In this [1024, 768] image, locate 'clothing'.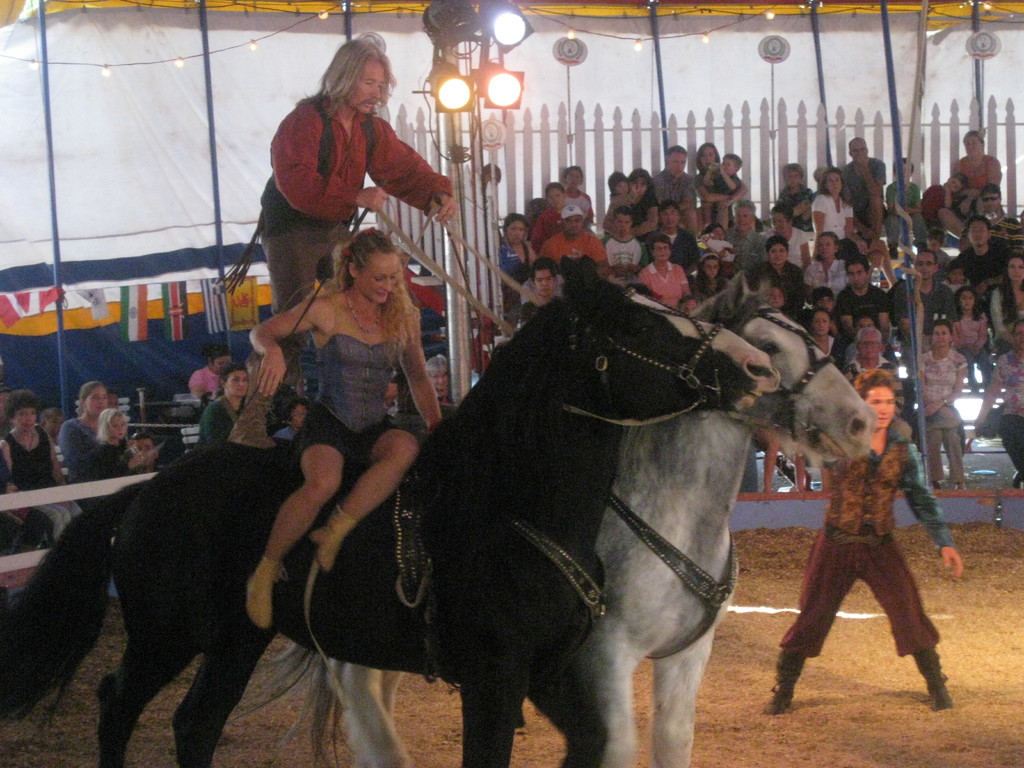
Bounding box: box(953, 246, 1007, 302).
